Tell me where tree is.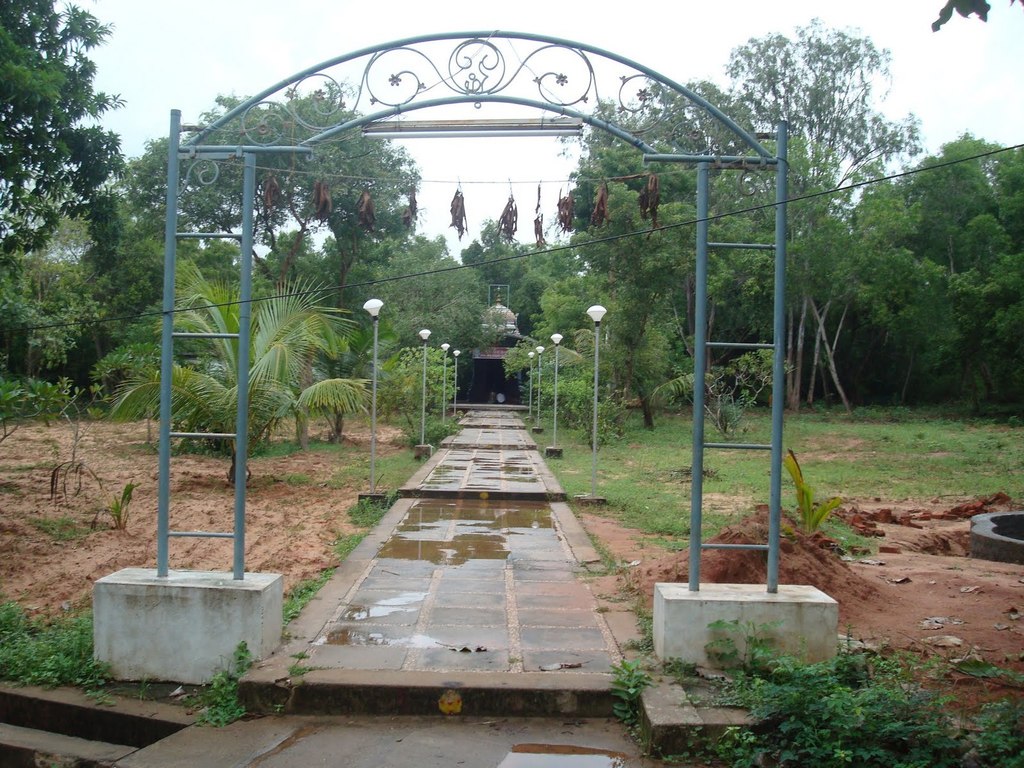
tree is at 707:15:927:404.
